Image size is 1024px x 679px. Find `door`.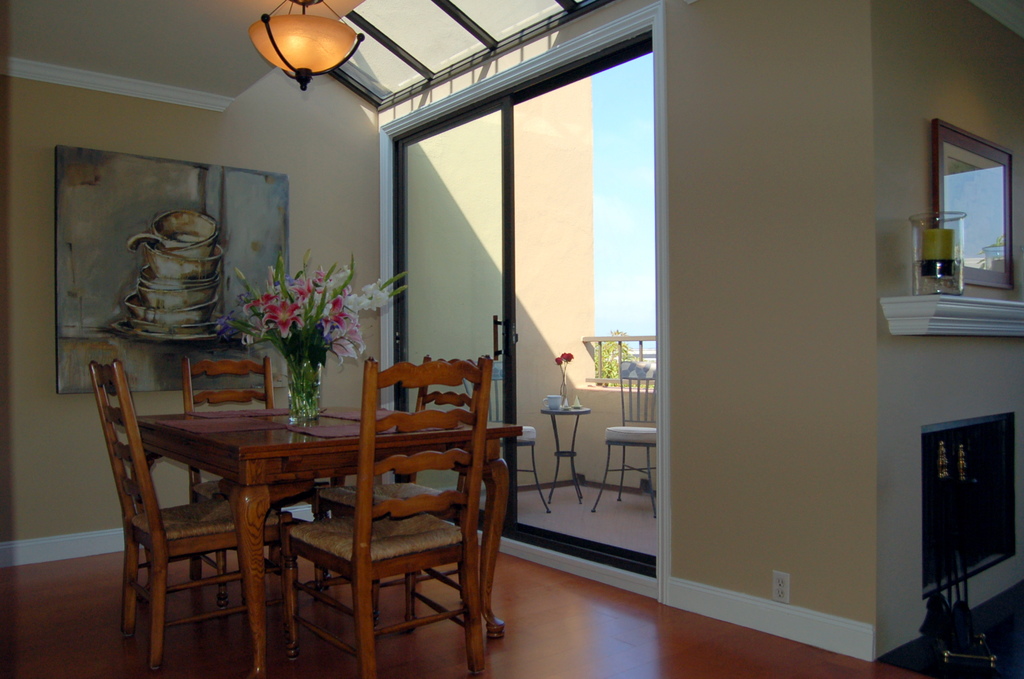
376:32:687:504.
